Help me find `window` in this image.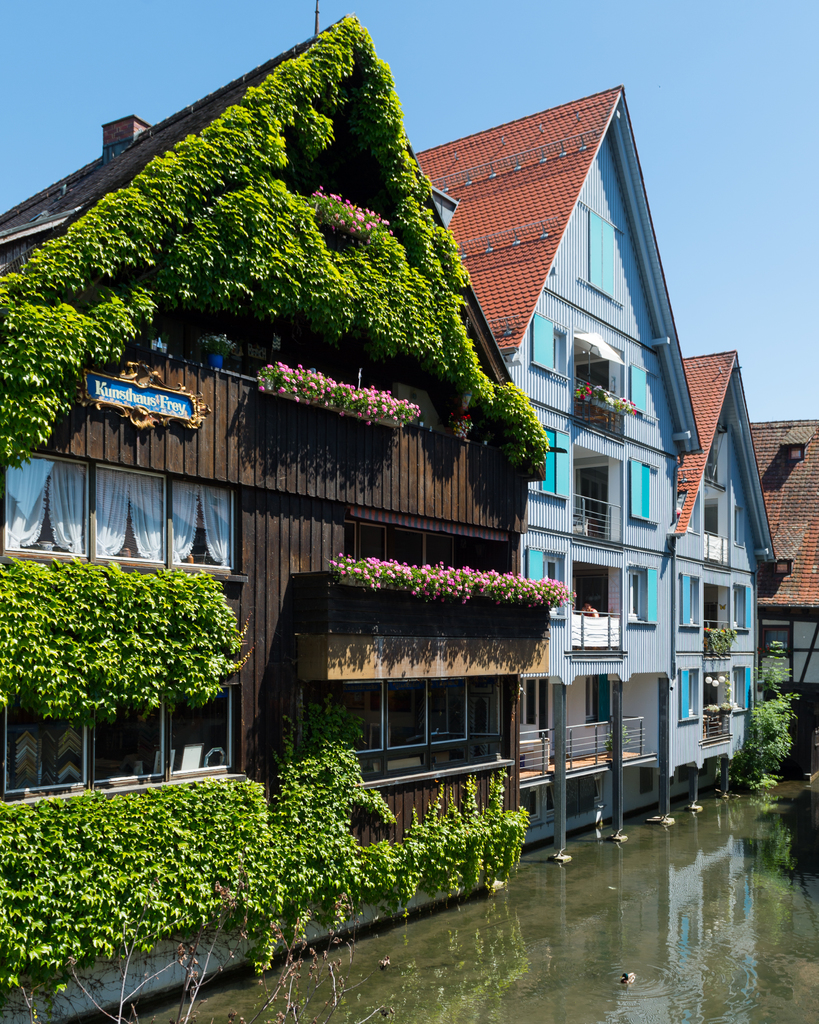
Found it: detection(539, 426, 568, 499).
